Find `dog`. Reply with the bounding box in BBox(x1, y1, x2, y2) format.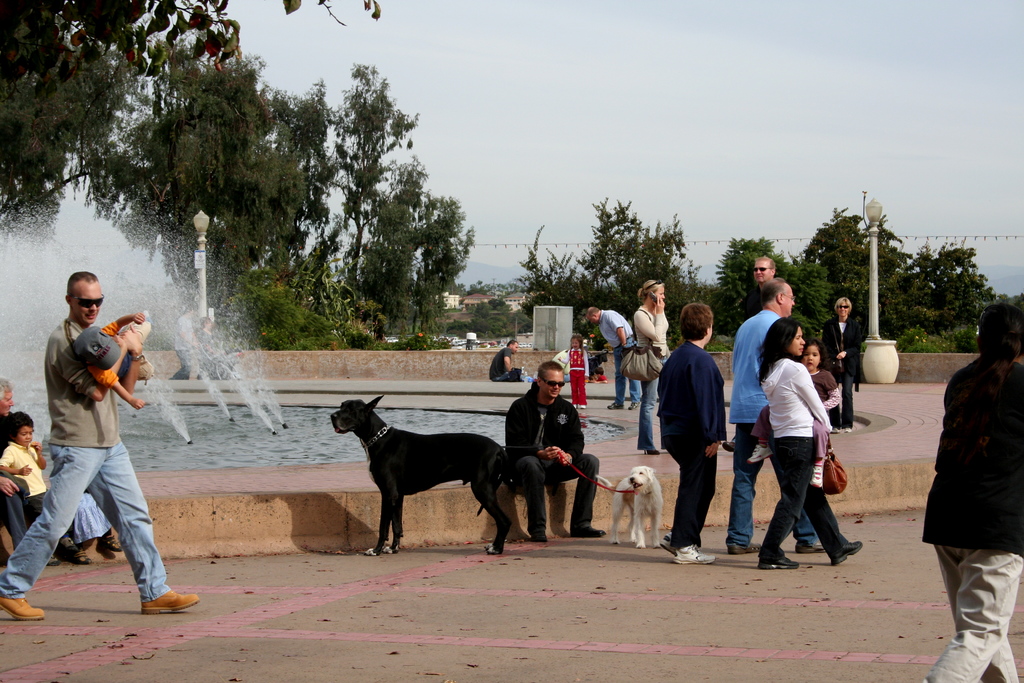
BBox(596, 462, 664, 548).
